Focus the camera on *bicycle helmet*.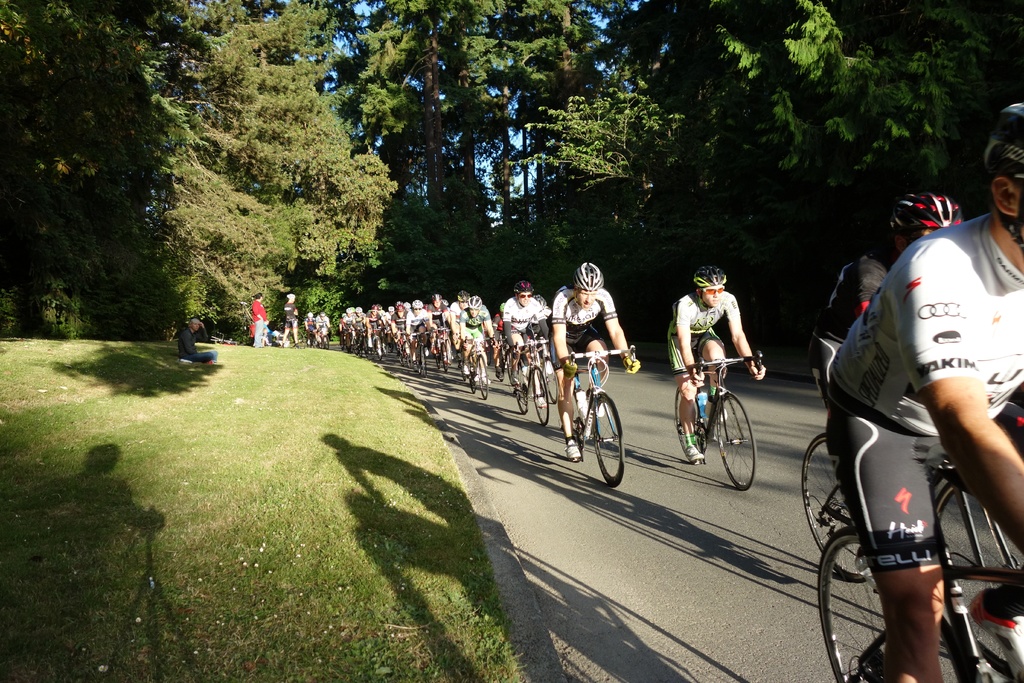
Focus region: rect(693, 263, 722, 288).
